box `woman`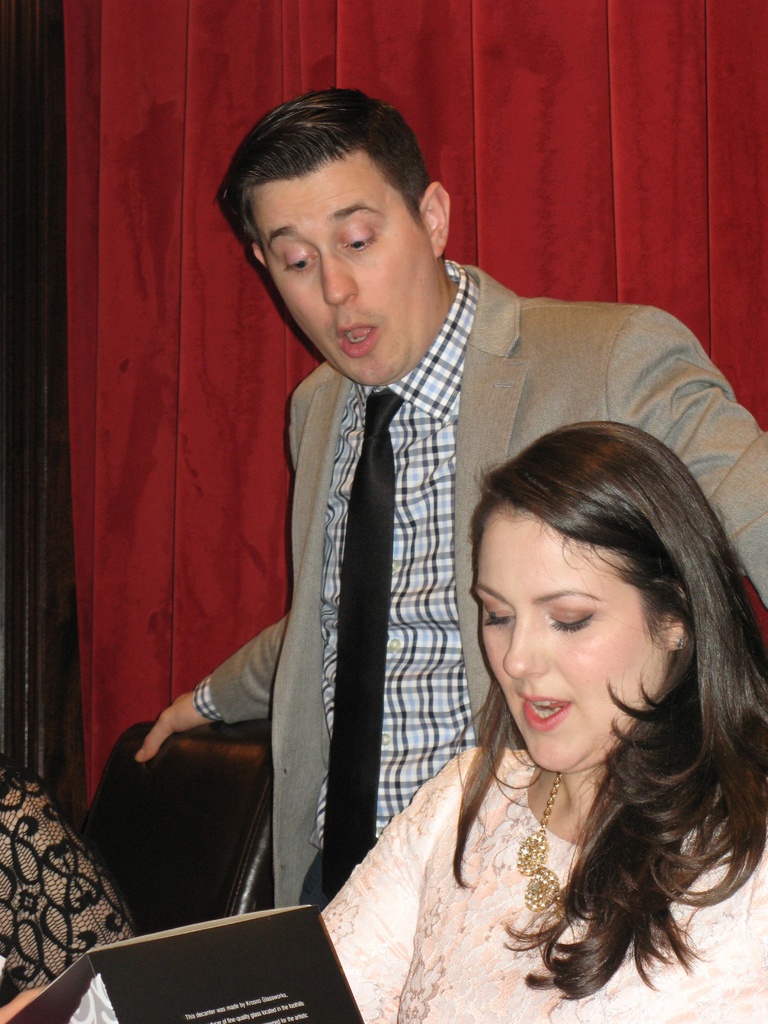
l=342, t=386, r=767, b=1012
